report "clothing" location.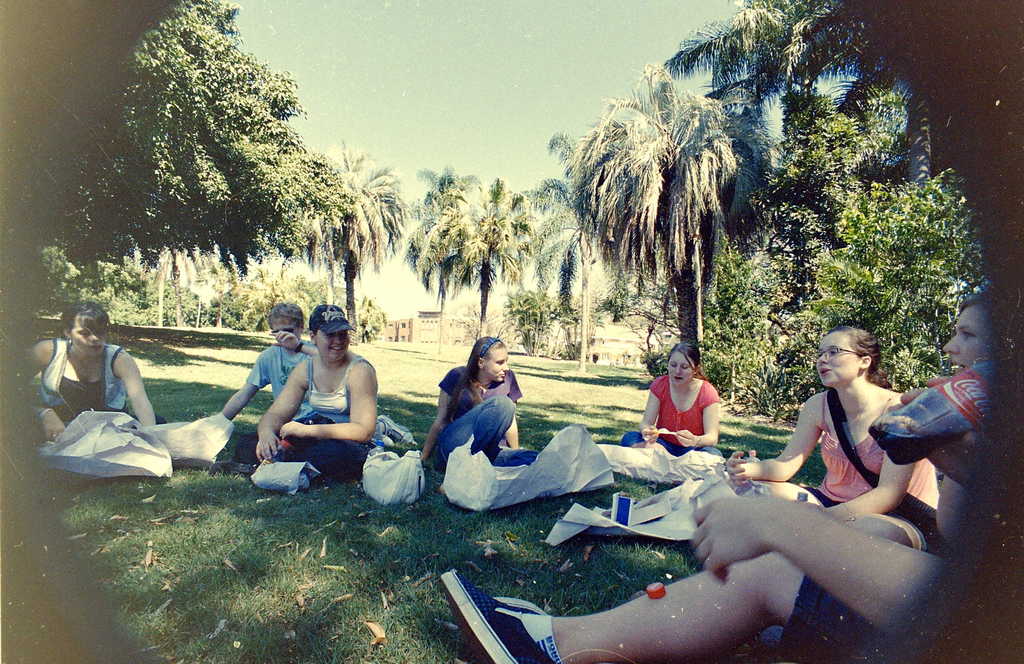
Report: {"x1": 40, "y1": 336, "x2": 124, "y2": 430}.
